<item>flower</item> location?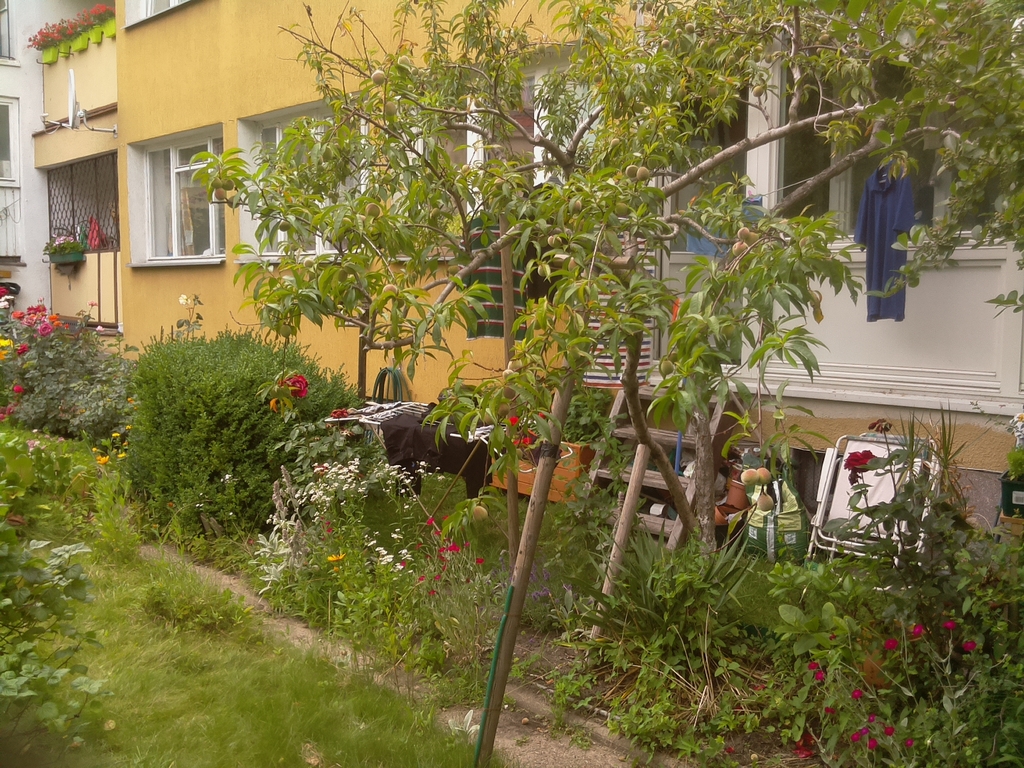
l=0, t=339, r=9, b=348
